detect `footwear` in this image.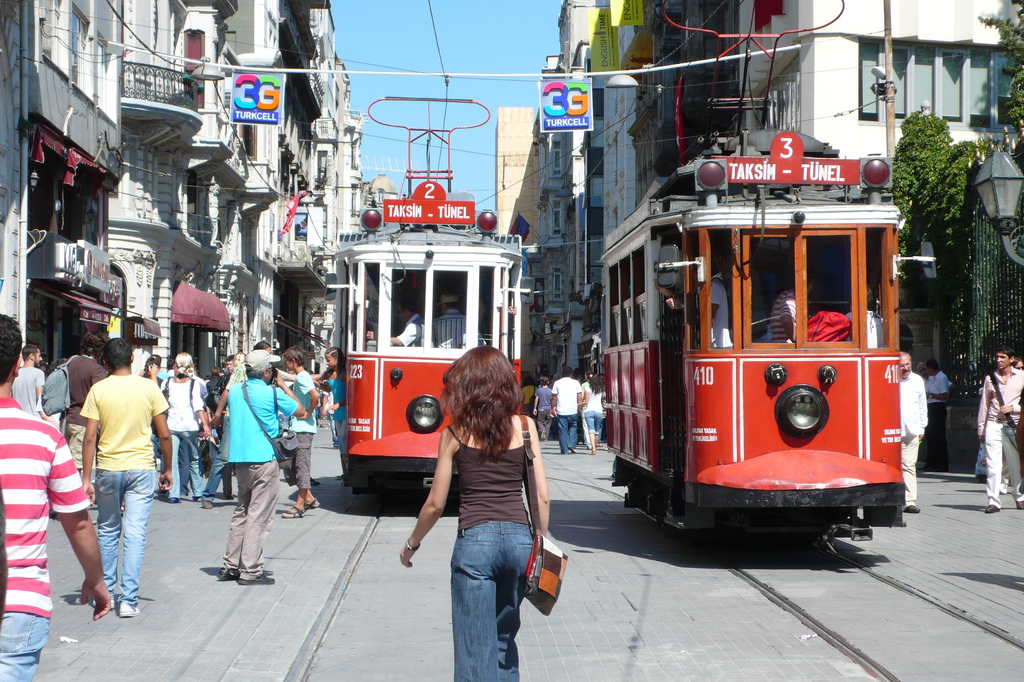
Detection: x1=904 y1=501 x2=921 y2=514.
